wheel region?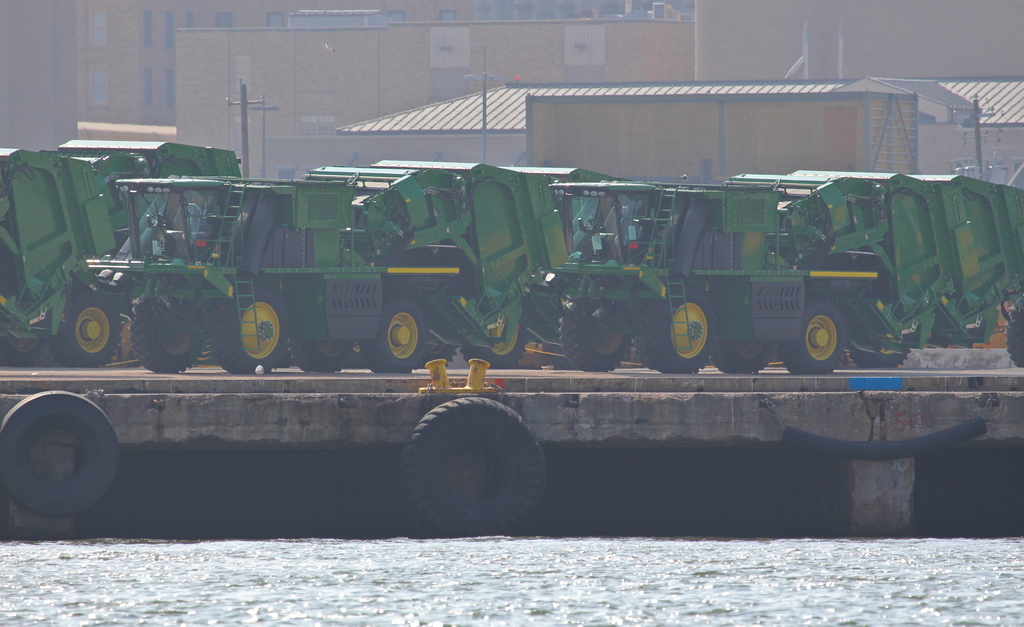
[x1=783, y1=302, x2=844, y2=371]
